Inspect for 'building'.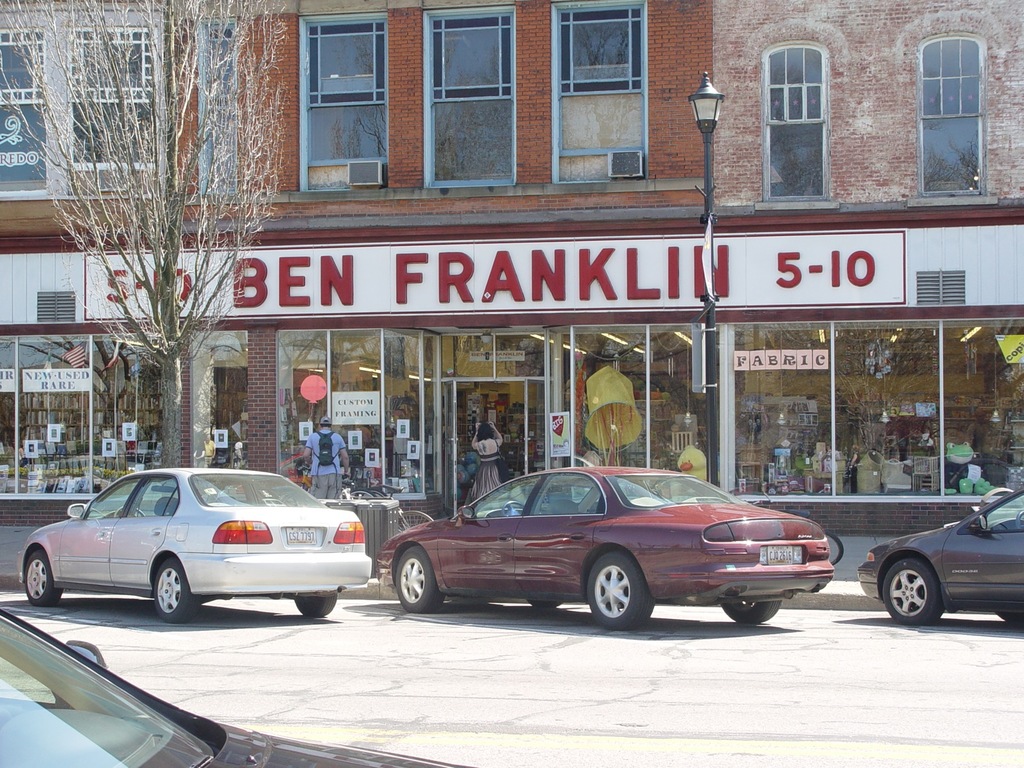
Inspection: <box>174,0,708,522</box>.
